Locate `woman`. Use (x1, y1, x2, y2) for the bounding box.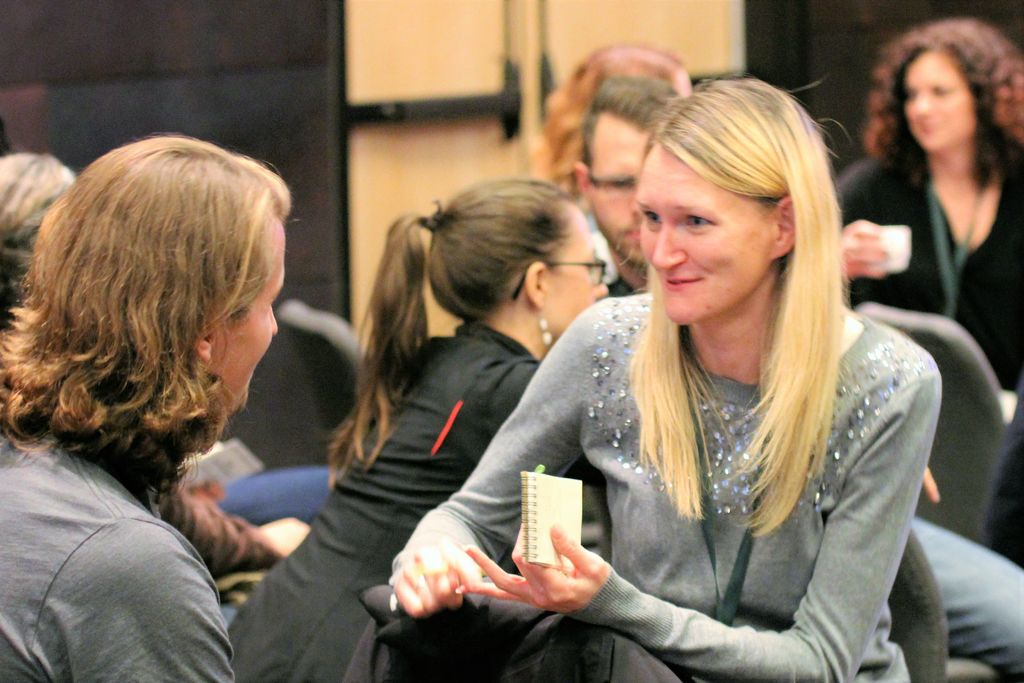
(826, 15, 1023, 393).
